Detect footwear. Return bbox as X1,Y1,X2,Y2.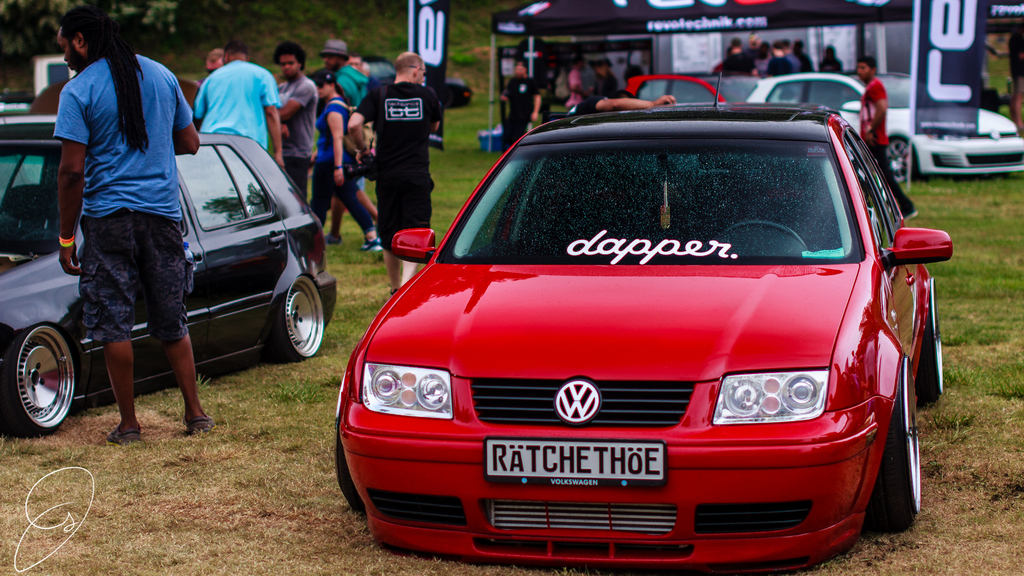
180,412,218,437.
